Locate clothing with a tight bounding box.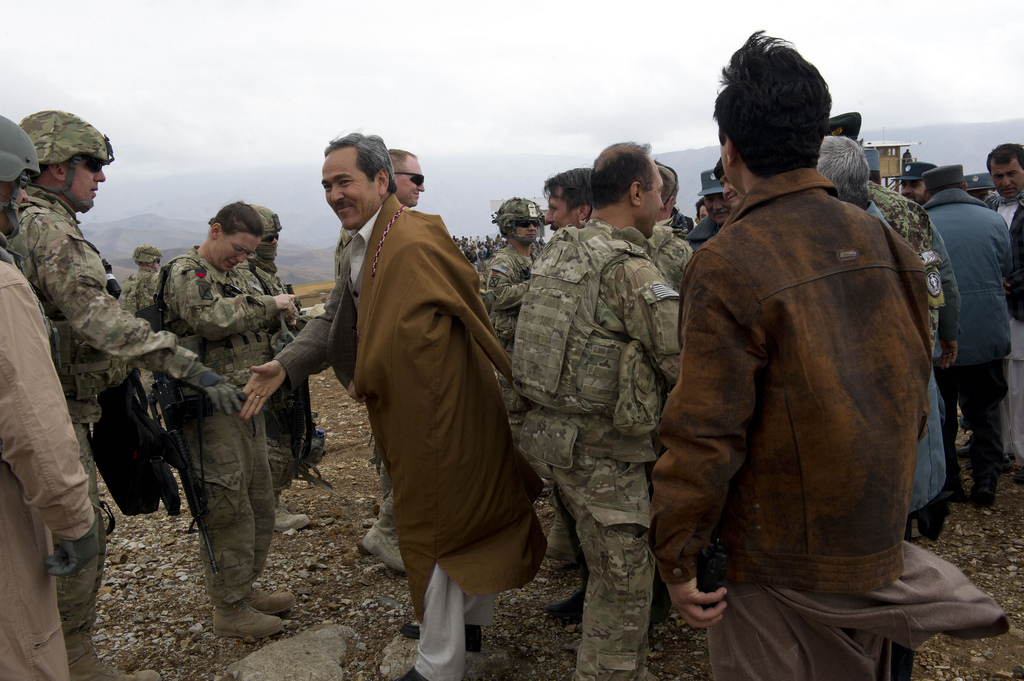
144, 244, 277, 603.
